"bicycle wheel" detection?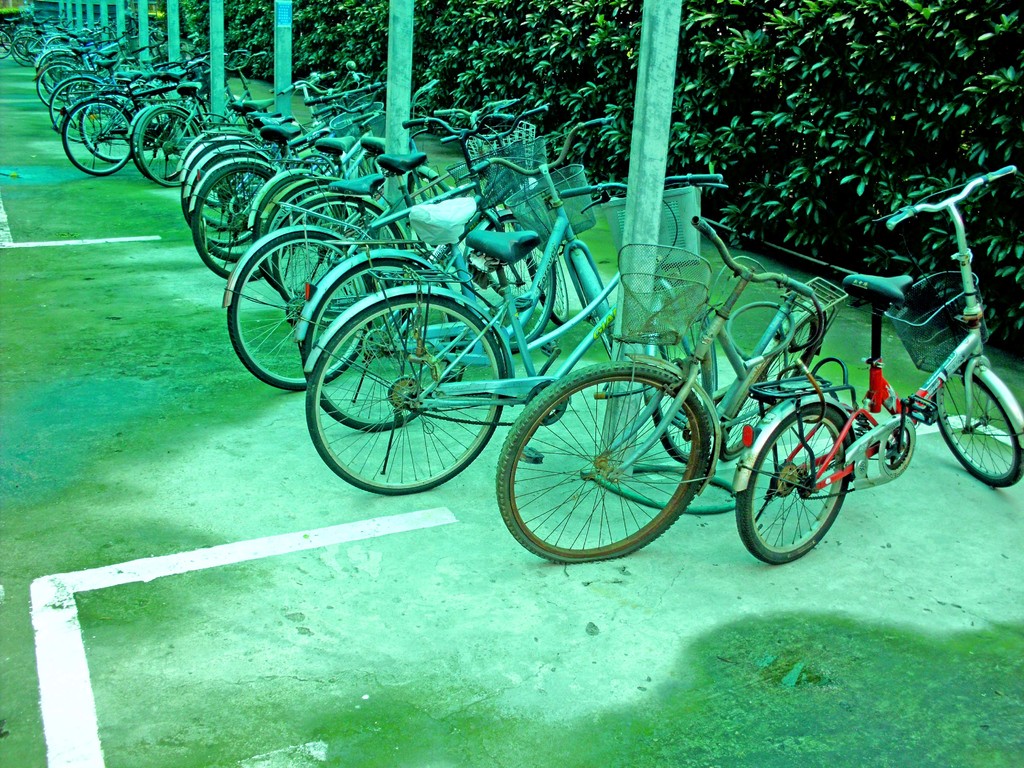
x1=528 y1=230 x2=564 y2=321
